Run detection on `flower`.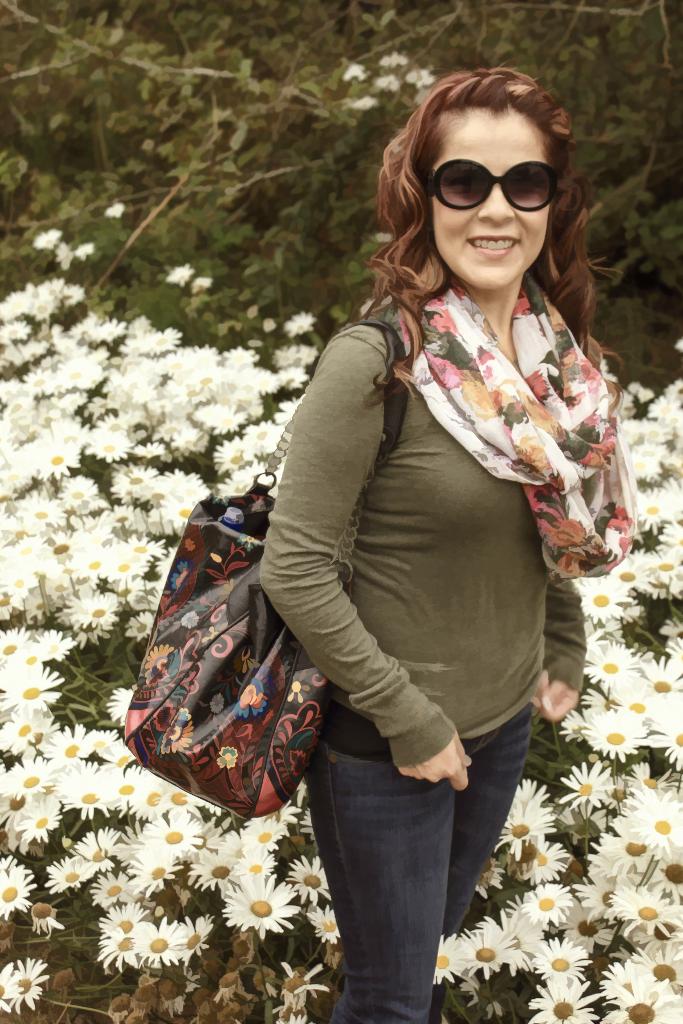
Result: {"left": 354, "top": 92, "right": 375, "bottom": 109}.
